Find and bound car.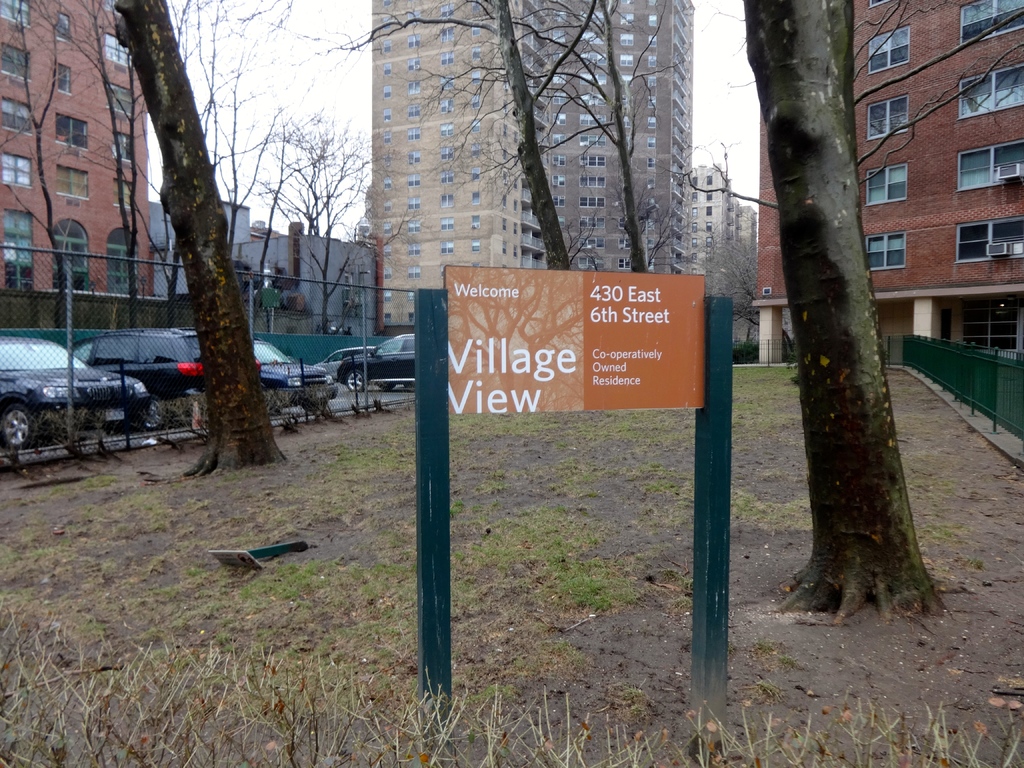
Bound: Rect(248, 335, 335, 416).
